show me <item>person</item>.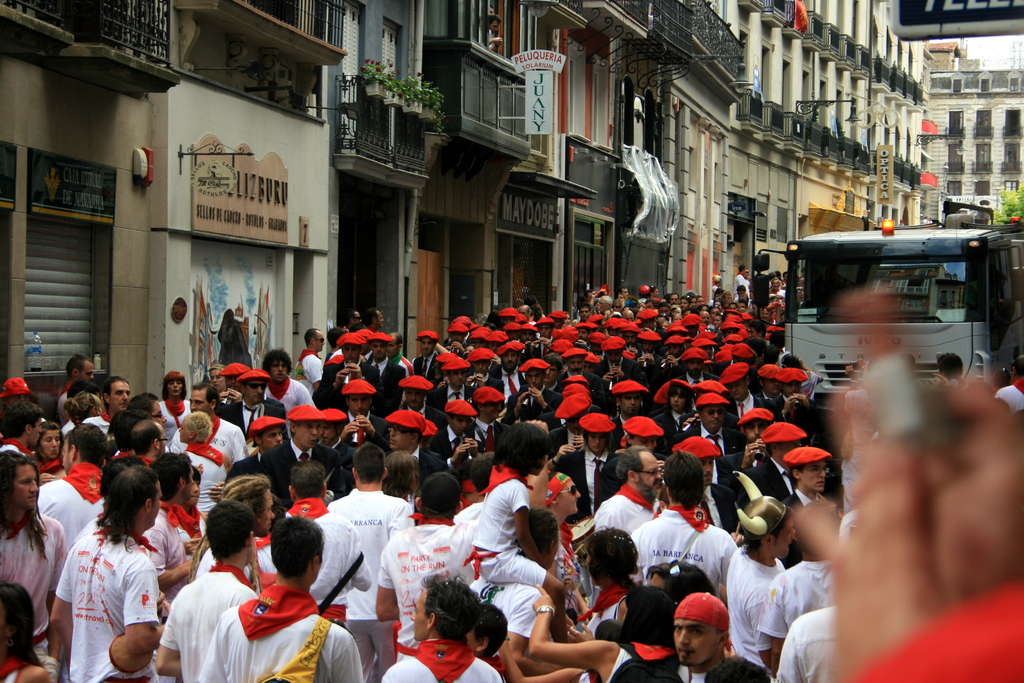
<item>person</item> is here: pyautogui.locateOnScreen(35, 422, 66, 484).
